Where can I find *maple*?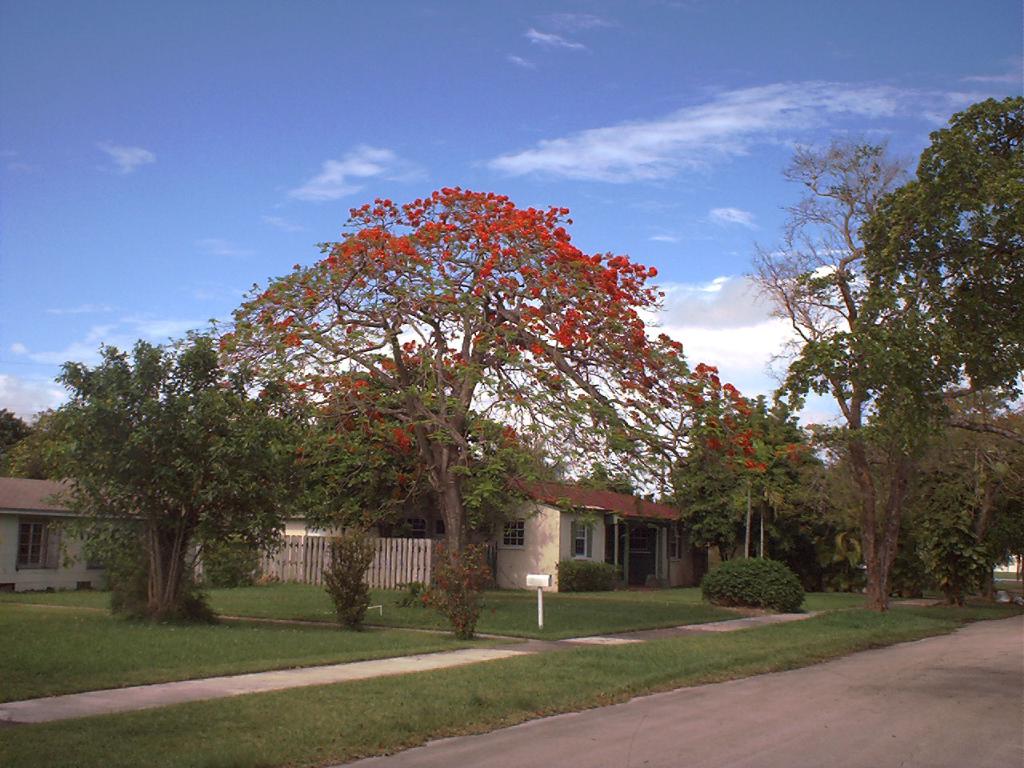
You can find it at box(26, 322, 298, 636).
